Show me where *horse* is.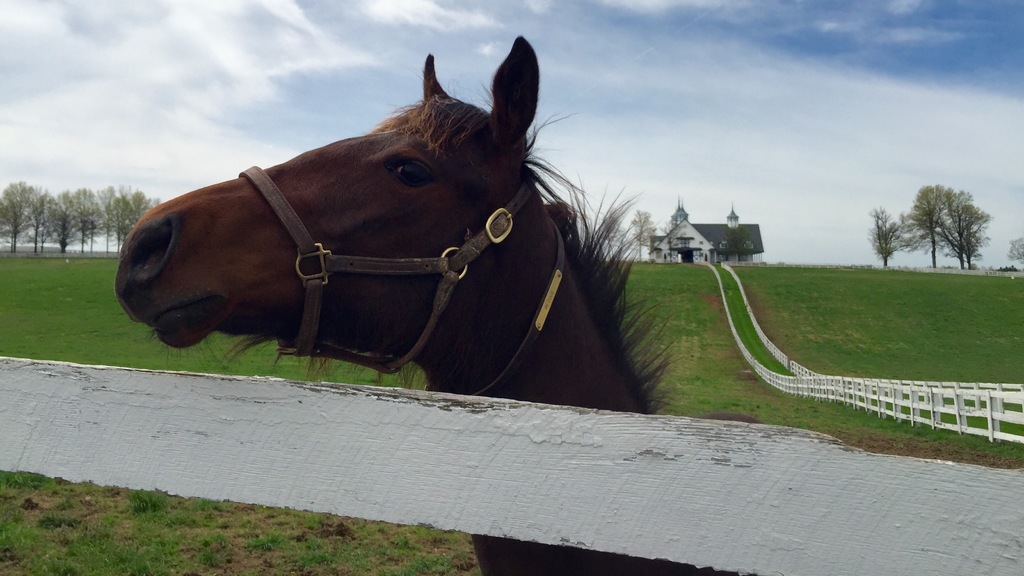
*horse* is at (110, 35, 763, 575).
